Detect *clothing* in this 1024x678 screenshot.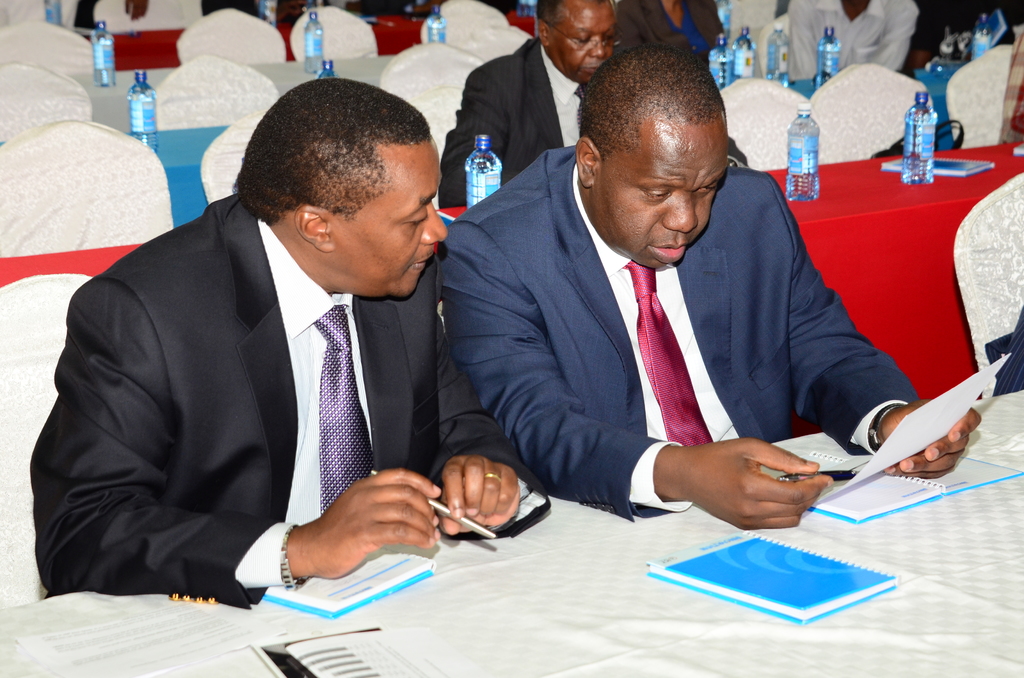
Detection: crop(436, 33, 596, 210).
